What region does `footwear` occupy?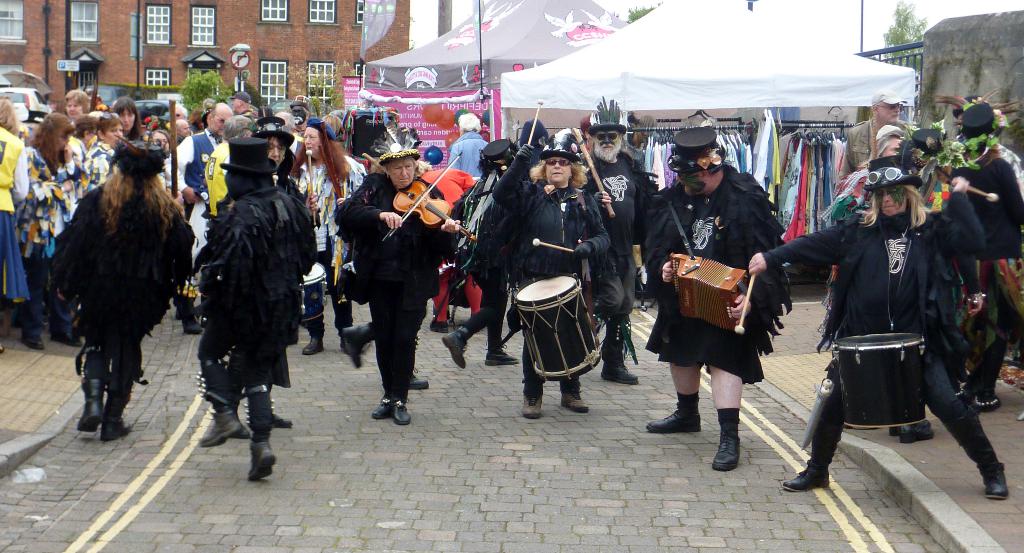
959:388:980:412.
